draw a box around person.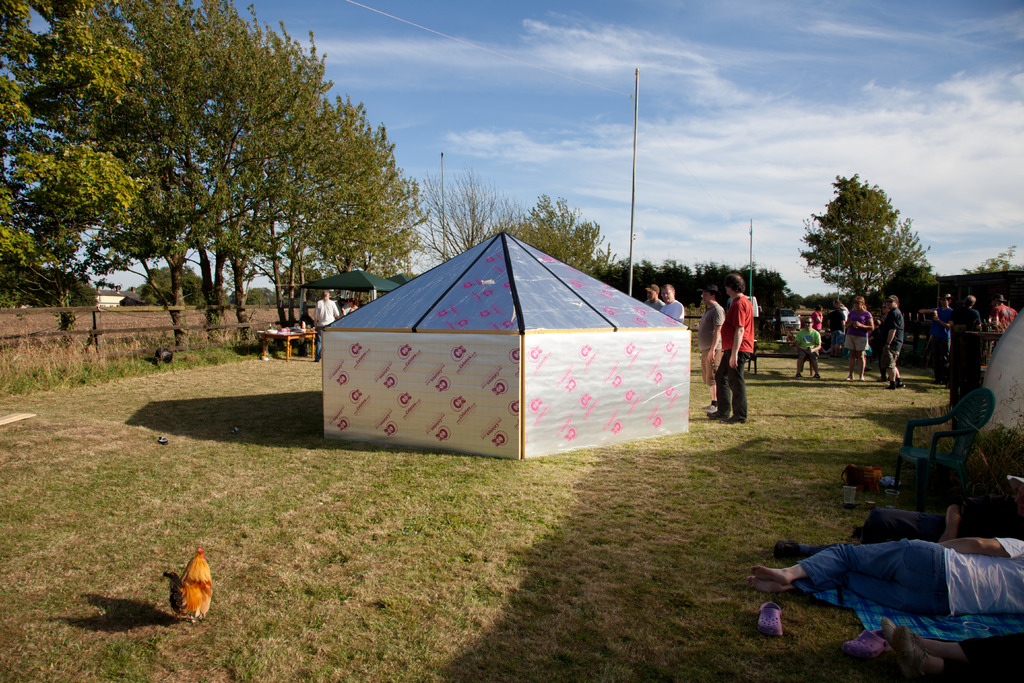
<box>929,294,962,379</box>.
